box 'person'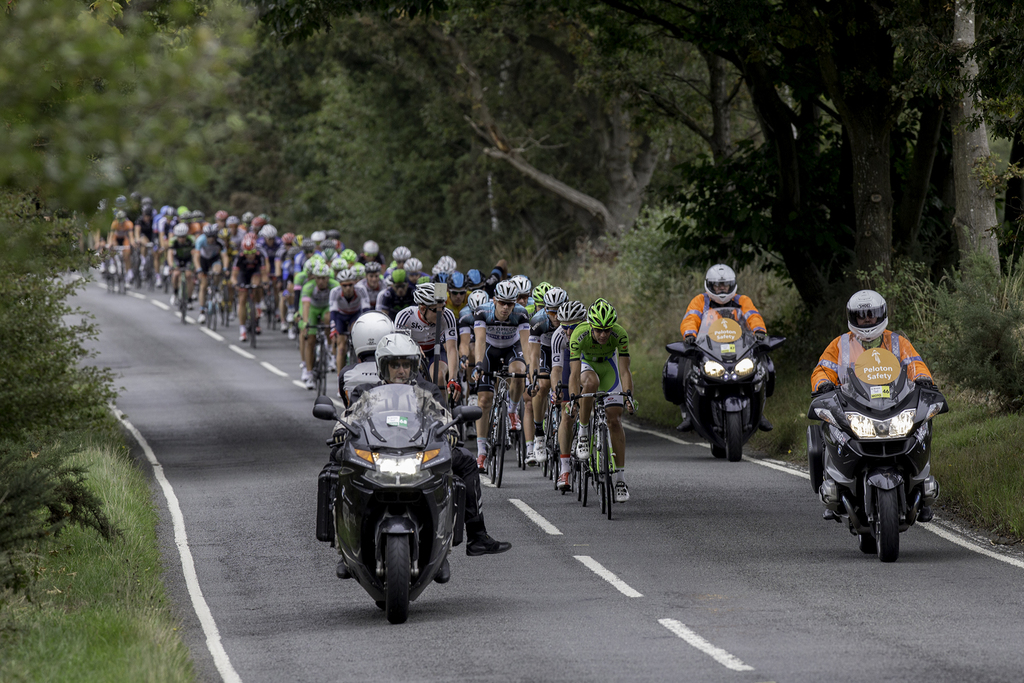
locate(335, 264, 350, 274)
